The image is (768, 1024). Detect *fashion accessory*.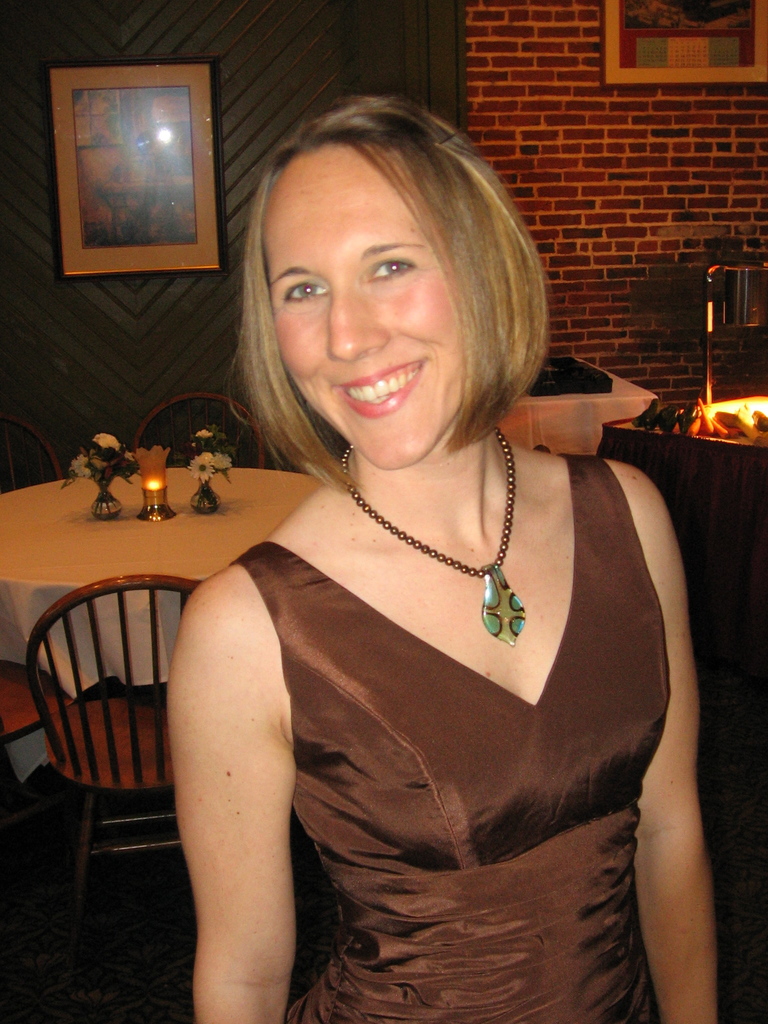
Detection: x1=341 y1=438 x2=525 y2=652.
